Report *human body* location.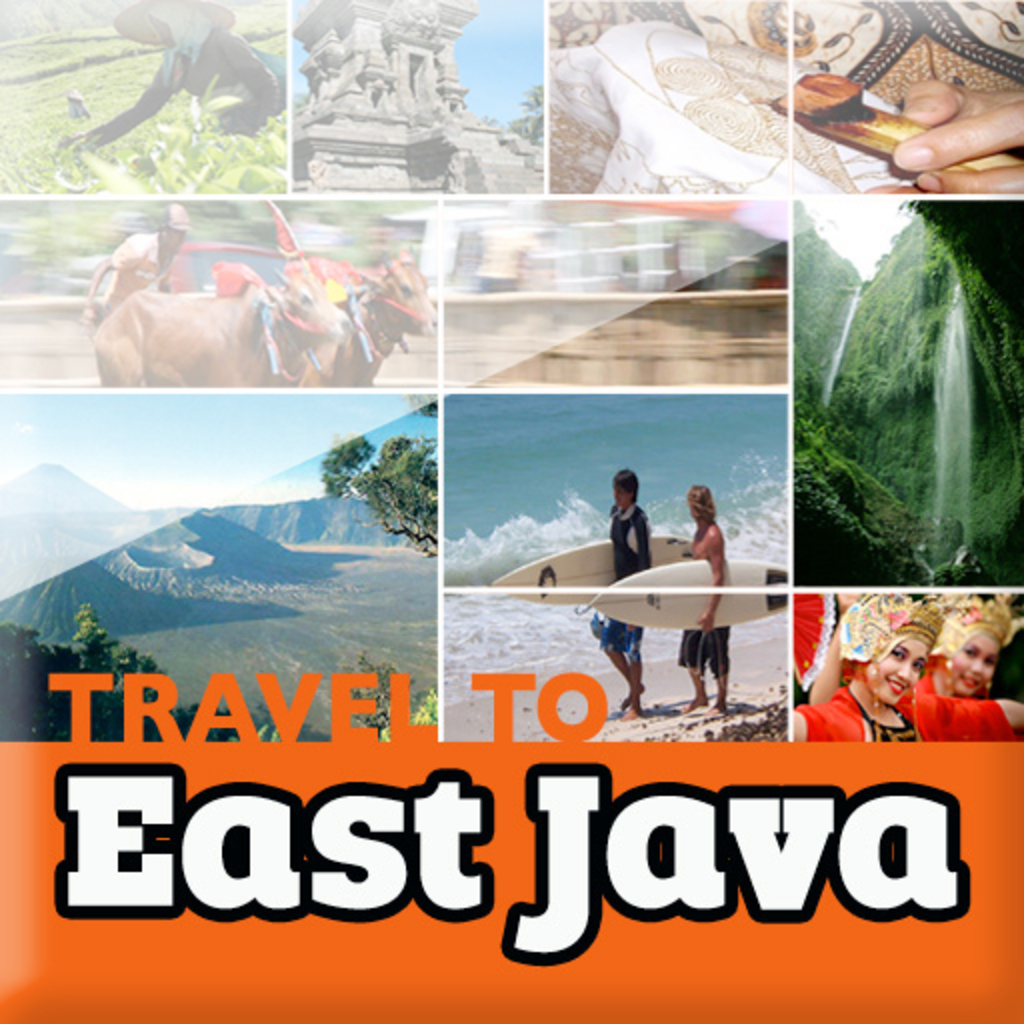
Report: x1=588, y1=504, x2=672, y2=724.
